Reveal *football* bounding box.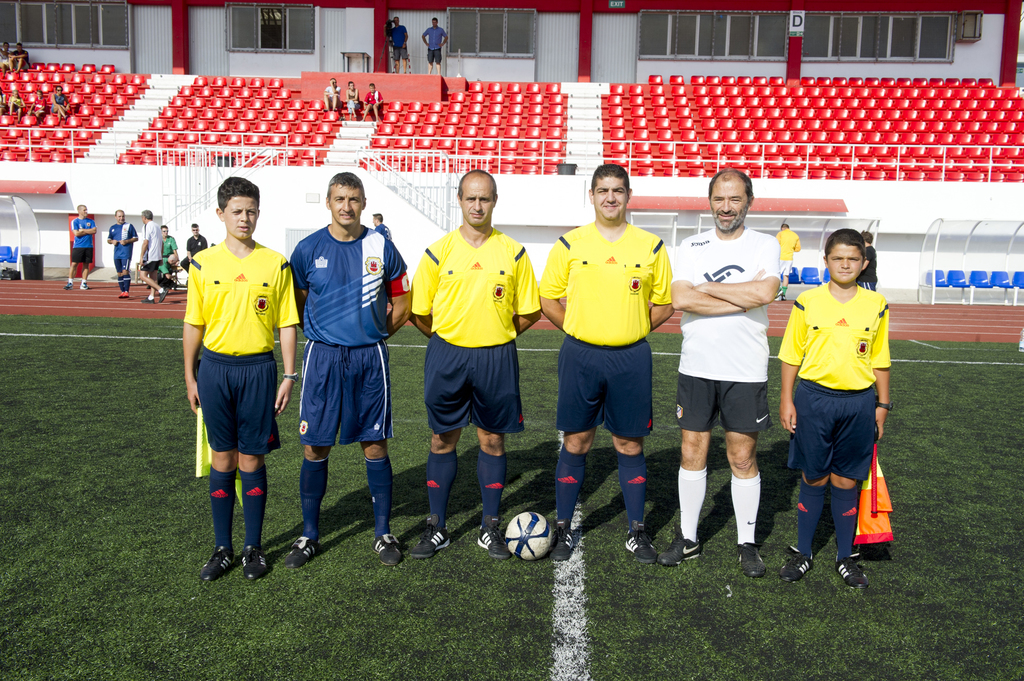
Revealed: crop(504, 512, 556, 562).
